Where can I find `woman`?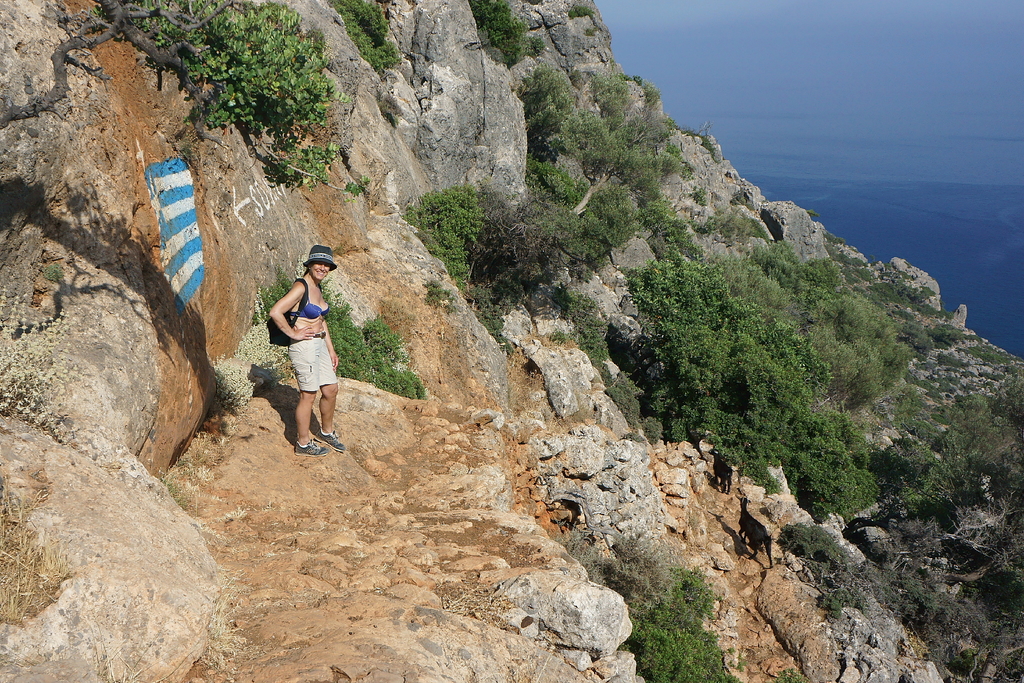
You can find it at <bbox>257, 239, 342, 465</bbox>.
